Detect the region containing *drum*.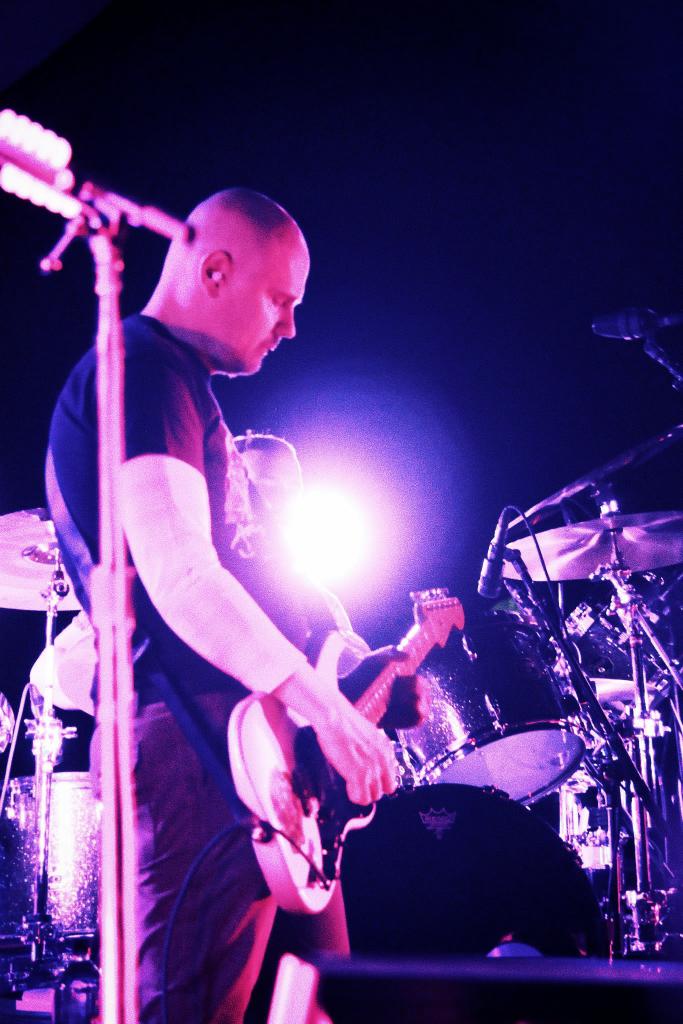
Rect(0, 769, 94, 943).
